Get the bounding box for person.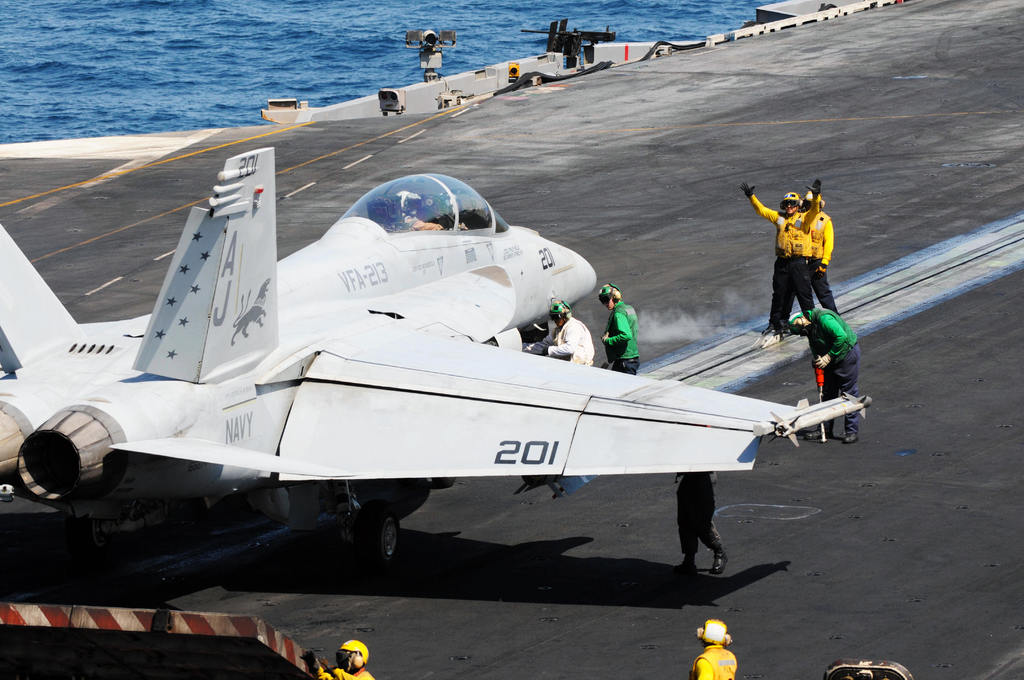
crop(687, 618, 739, 679).
